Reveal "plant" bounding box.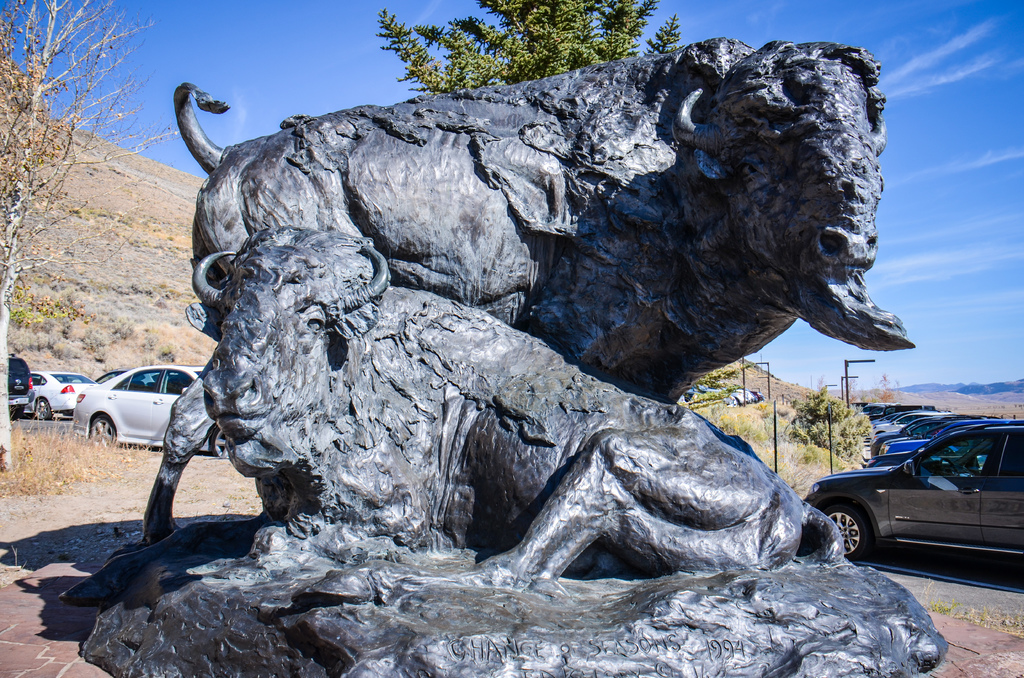
Revealed: crop(379, 0, 691, 69).
